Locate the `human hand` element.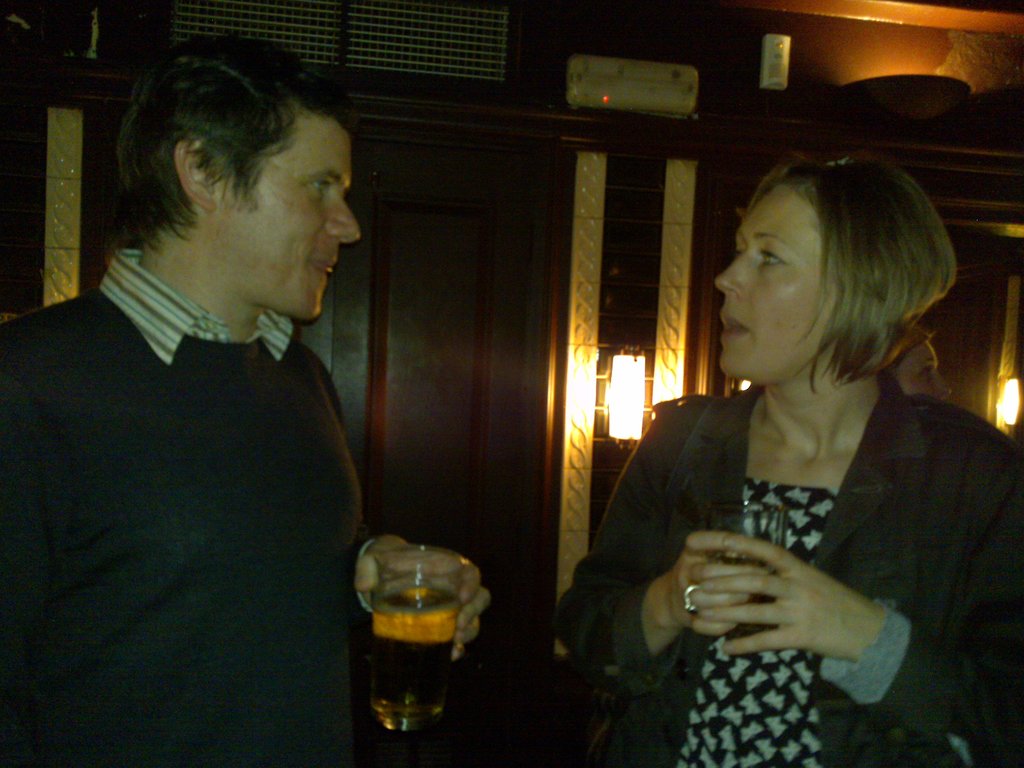
Element bbox: <region>353, 532, 493, 664</region>.
